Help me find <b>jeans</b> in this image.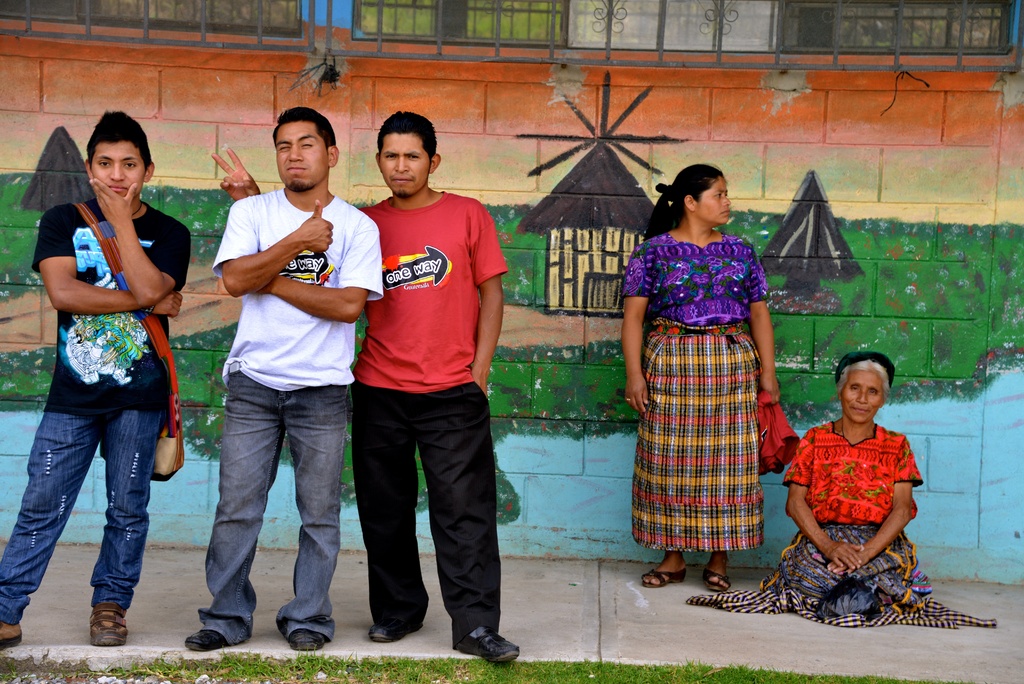
Found it: {"x1": 0, "y1": 399, "x2": 179, "y2": 633}.
